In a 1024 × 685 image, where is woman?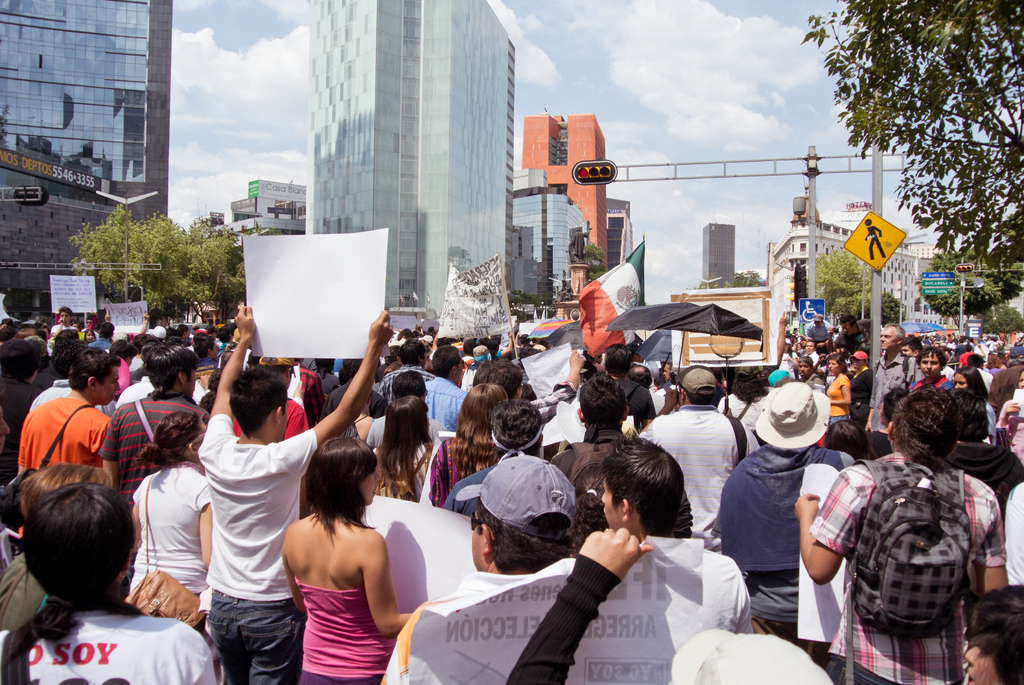
<bbox>950, 367, 997, 443</bbox>.
